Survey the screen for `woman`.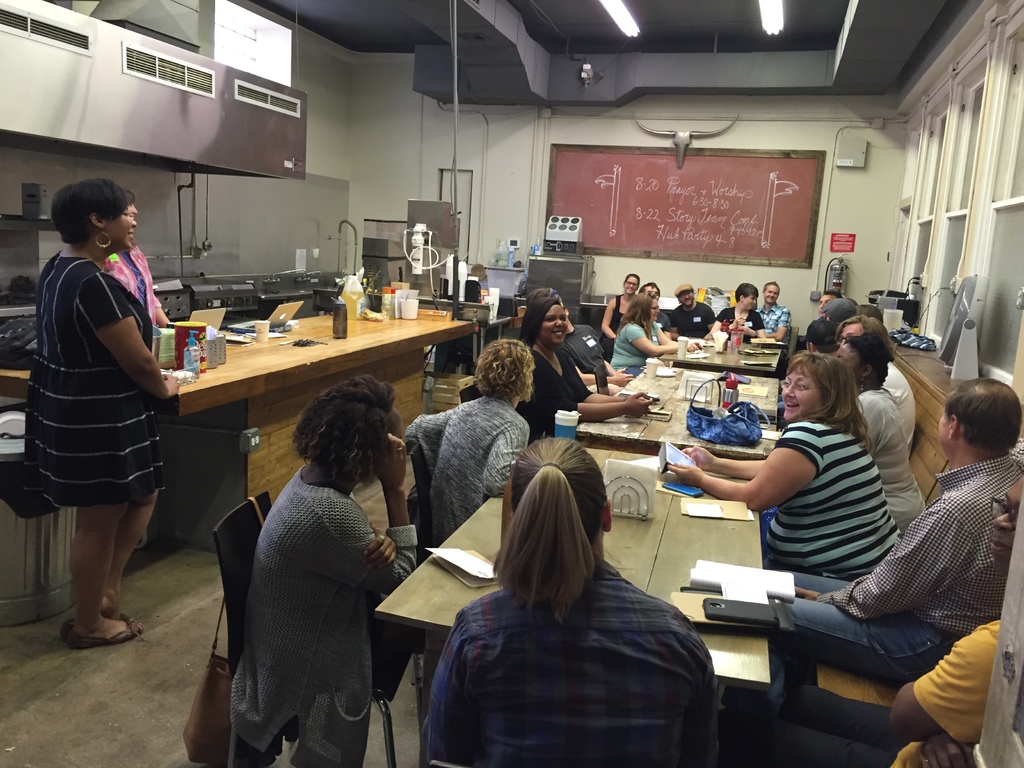
Survey found: left=18, top=180, right=186, bottom=653.
